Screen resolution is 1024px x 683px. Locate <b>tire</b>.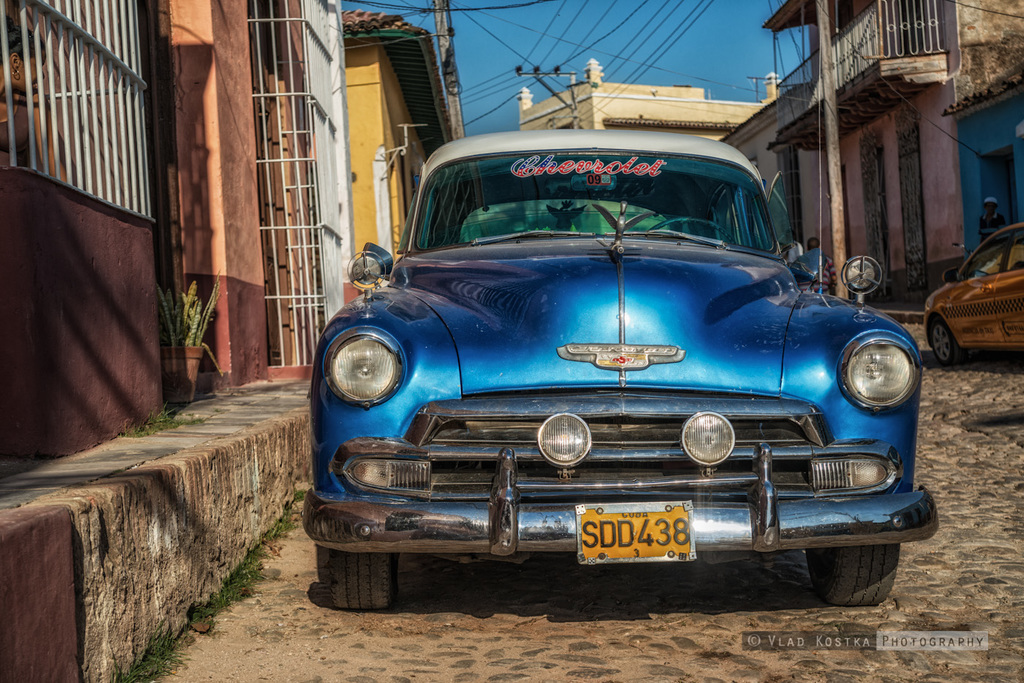
l=317, t=558, r=397, b=614.
